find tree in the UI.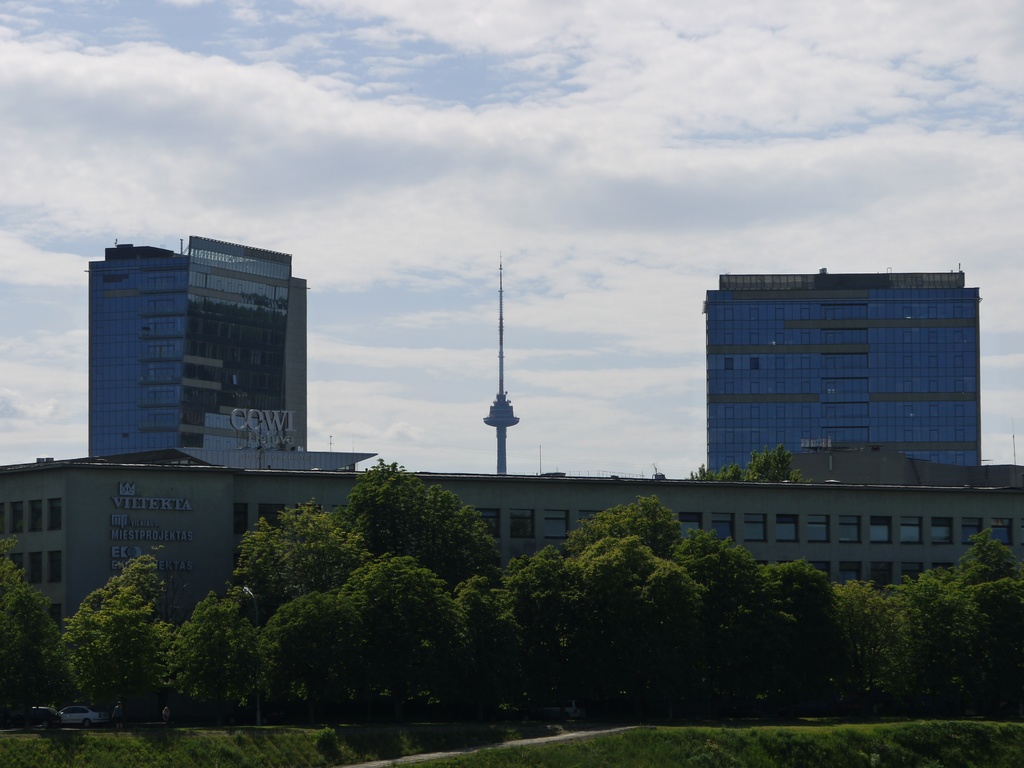
UI element at Rect(749, 559, 836, 685).
